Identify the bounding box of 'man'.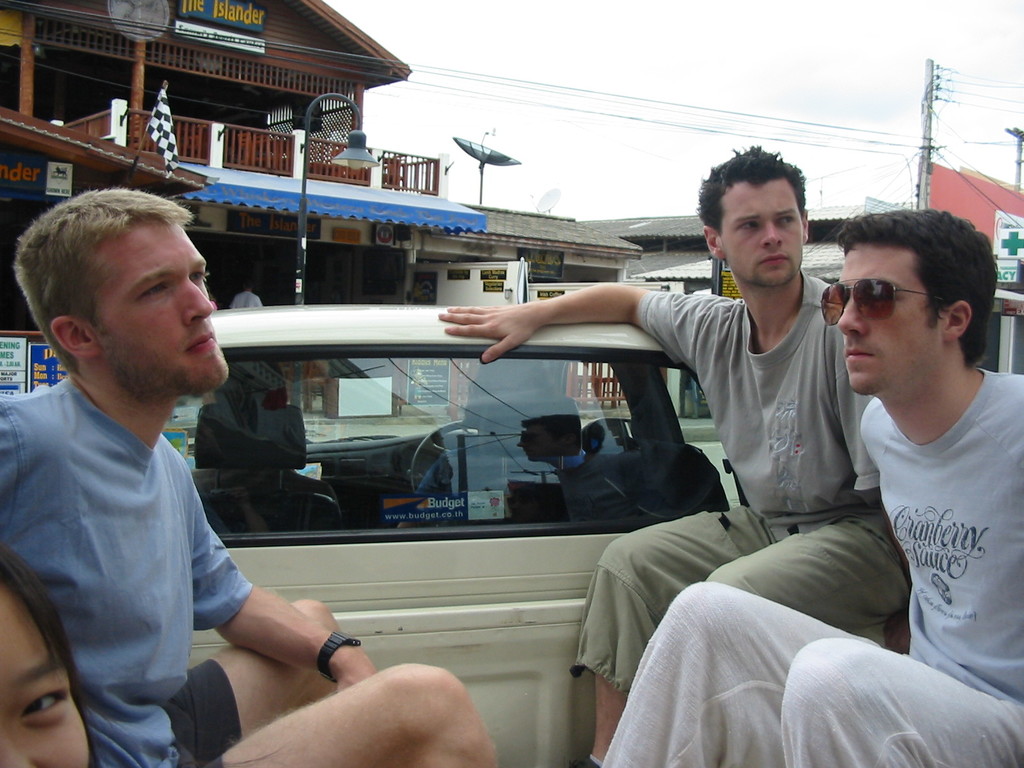
bbox=(446, 137, 946, 760).
